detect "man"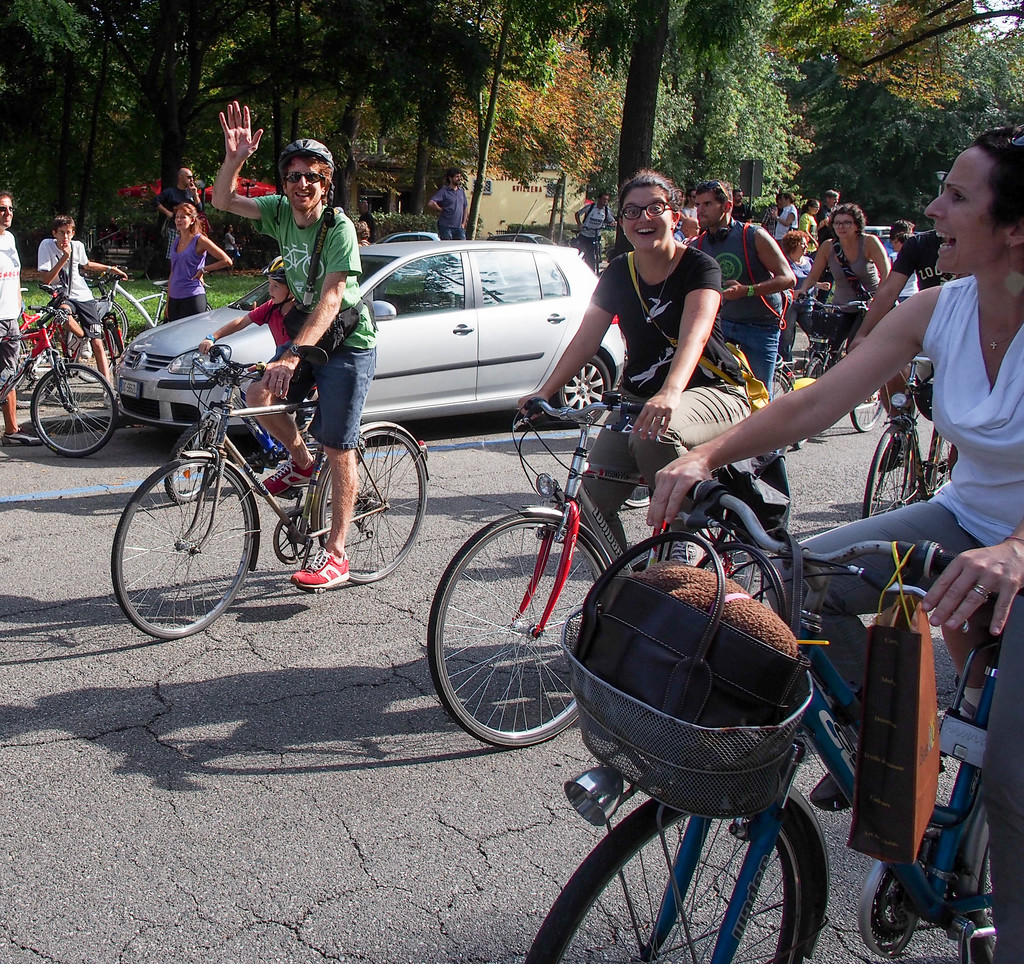
[882,220,915,256]
